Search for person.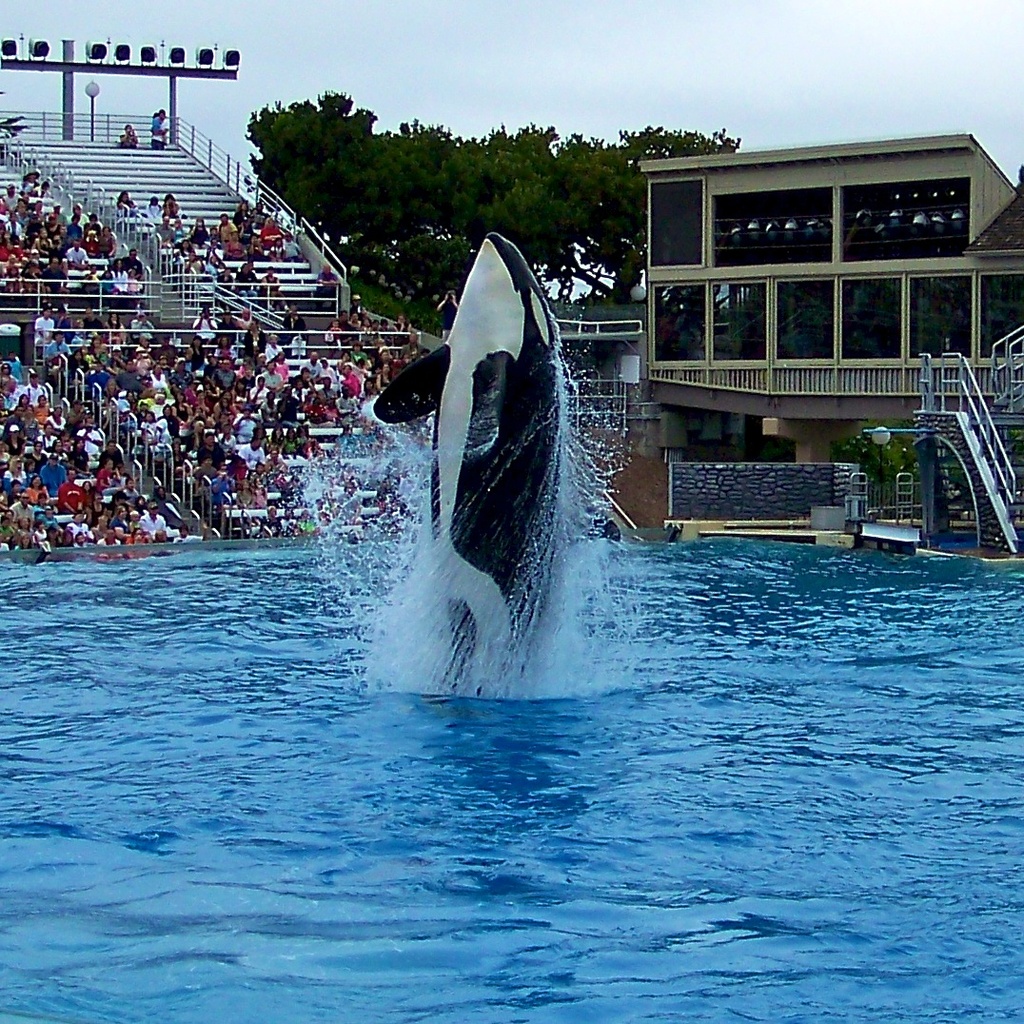
Found at <box>153,110,167,149</box>.
